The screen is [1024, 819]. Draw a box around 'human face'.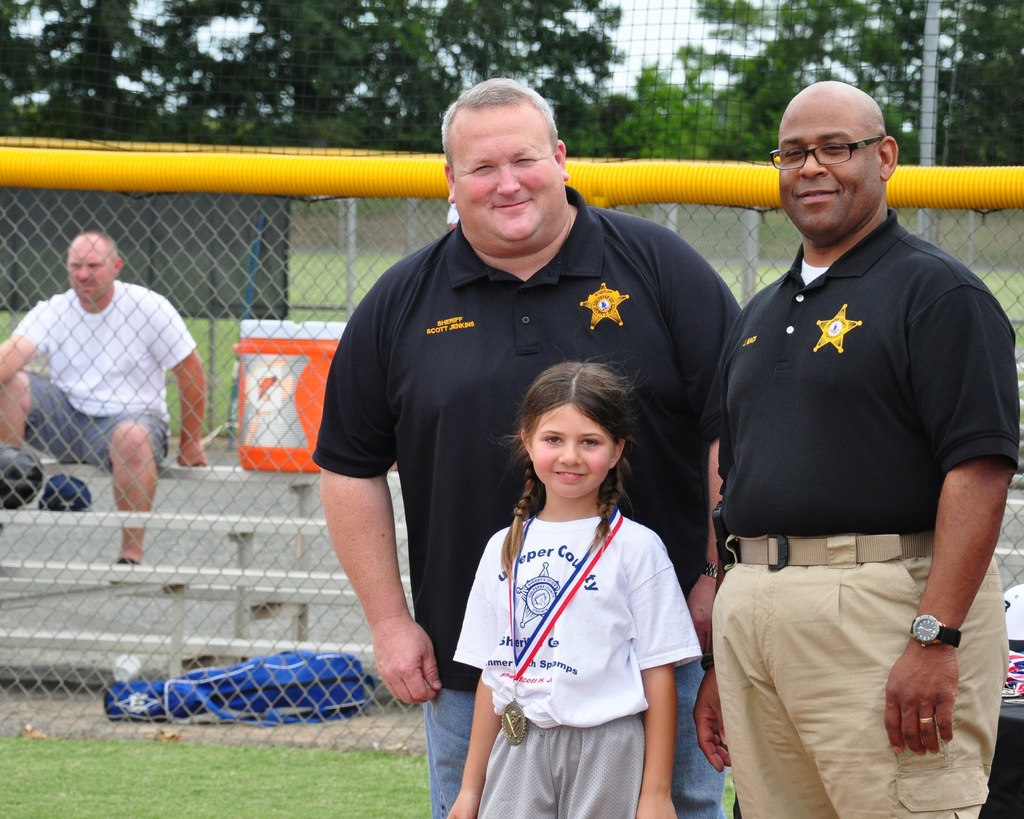
locate(447, 99, 565, 248).
